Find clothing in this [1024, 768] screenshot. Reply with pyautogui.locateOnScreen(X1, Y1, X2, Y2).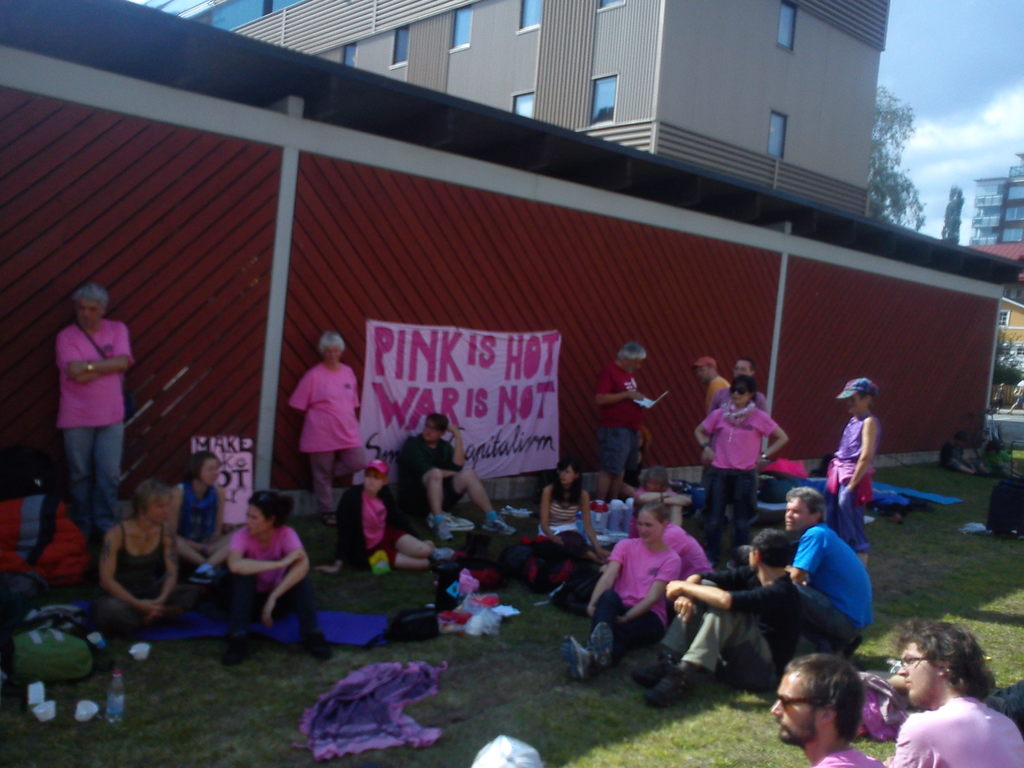
pyautogui.locateOnScreen(884, 698, 1021, 767).
